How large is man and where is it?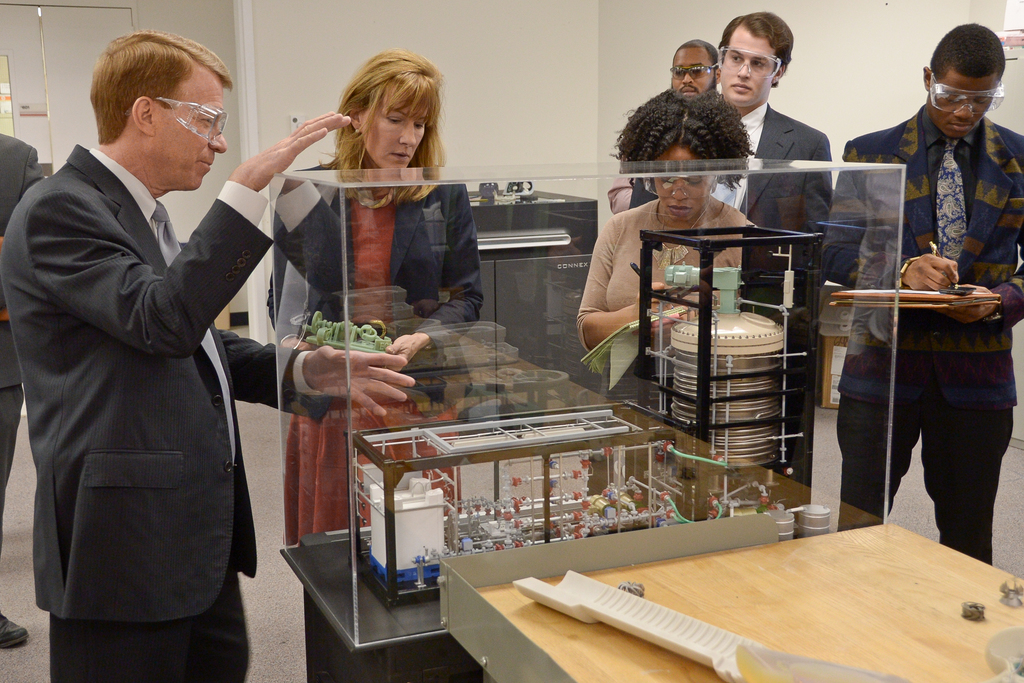
Bounding box: x1=628 y1=10 x2=833 y2=498.
